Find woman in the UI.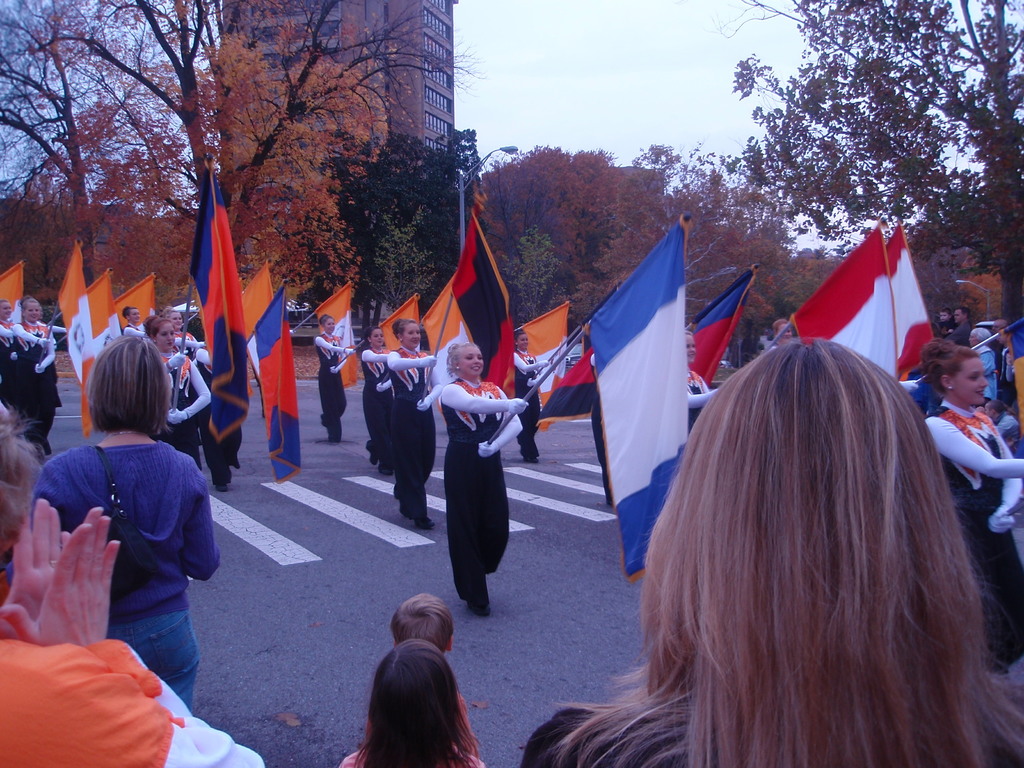
UI element at <bbox>361, 329, 396, 474</bbox>.
